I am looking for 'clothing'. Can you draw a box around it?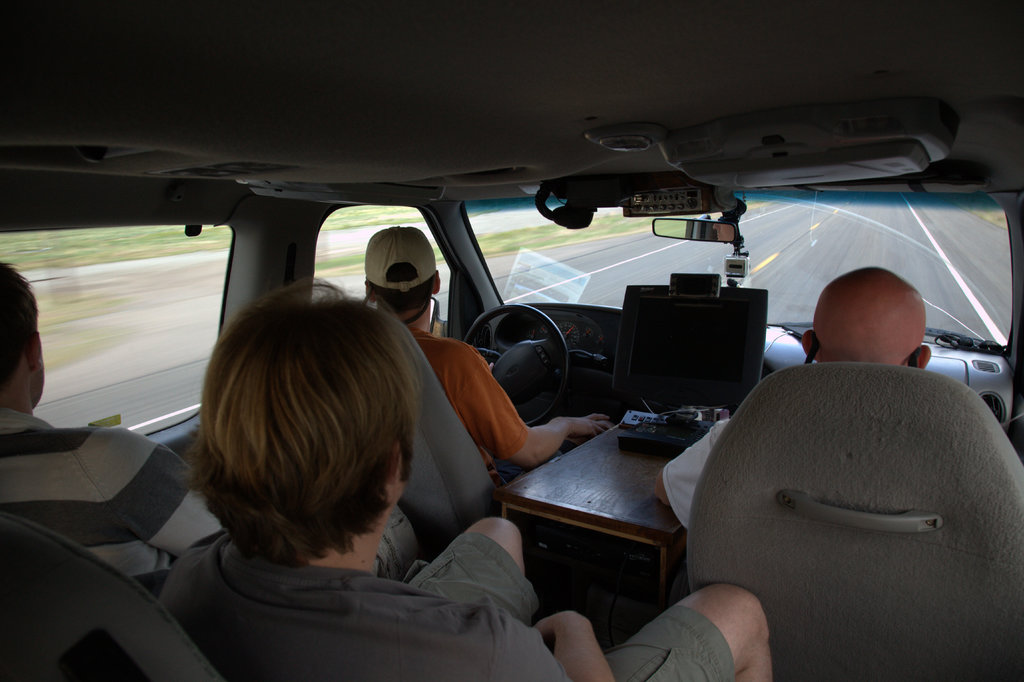
Sure, the bounding box is x1=157 y1=533 x2=735 y2=681.
